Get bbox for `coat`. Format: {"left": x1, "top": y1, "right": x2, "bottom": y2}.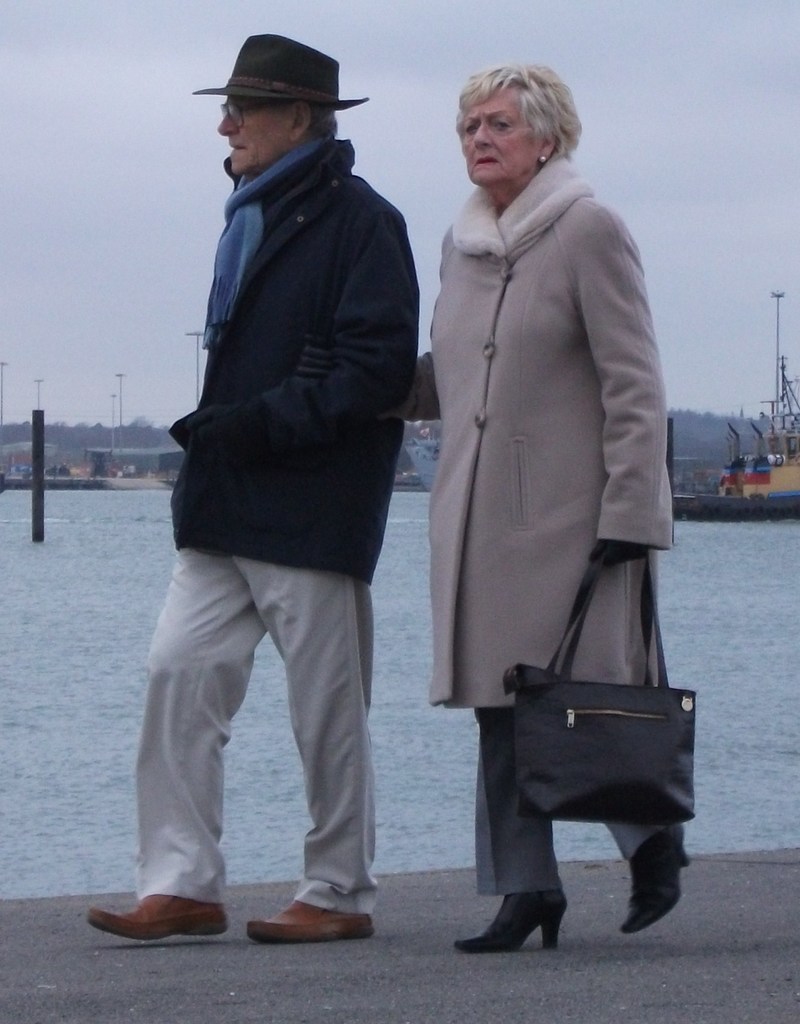
{"left": 431, "top": 160, "right": 676, "bottom": 739}.
